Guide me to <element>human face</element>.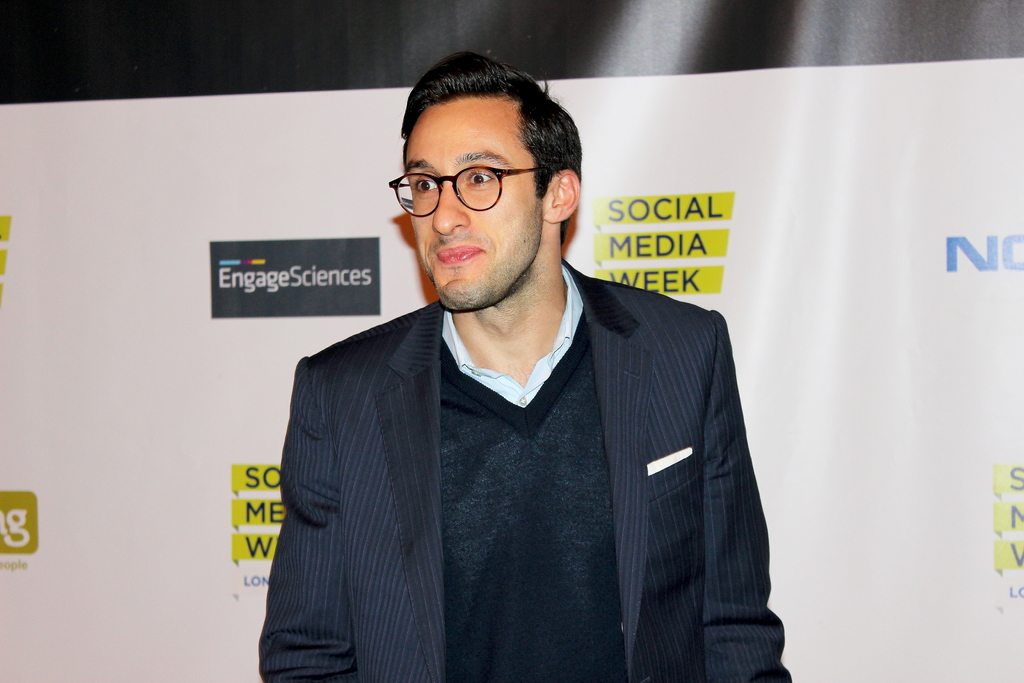
Guidance: (409, 90, 541, 309).
